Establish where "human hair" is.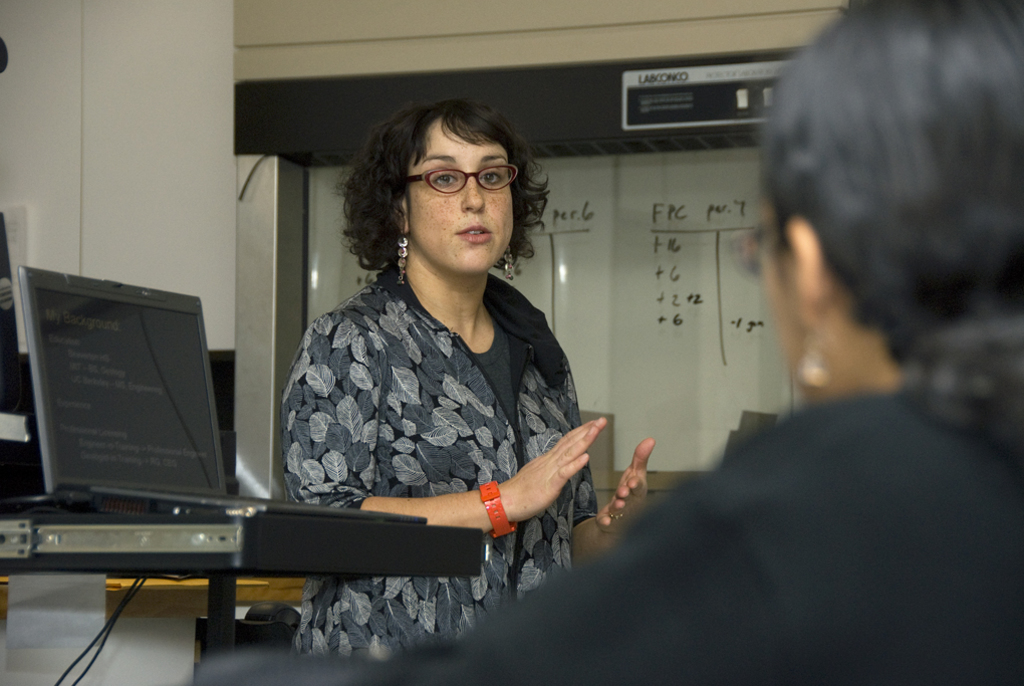
Established at x1=745 y1=0 x2=994 y2=432.
